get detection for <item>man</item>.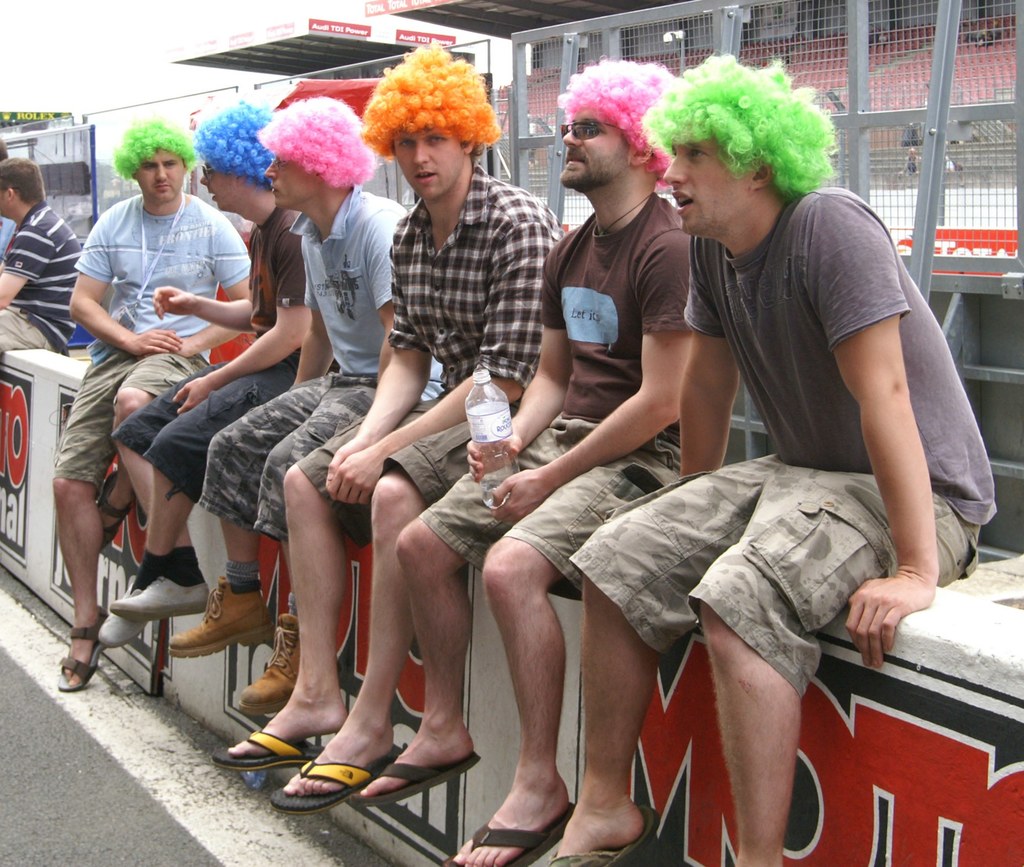
Detection: region(98, 95, 310, 659).
